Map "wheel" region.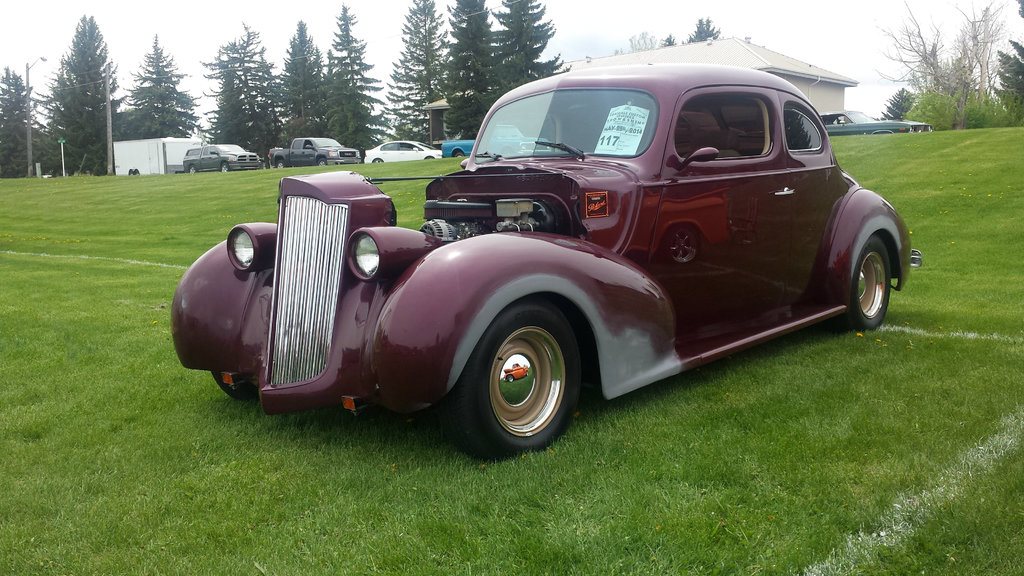
Mapped to bbox=[837, 218, 895, 332].
